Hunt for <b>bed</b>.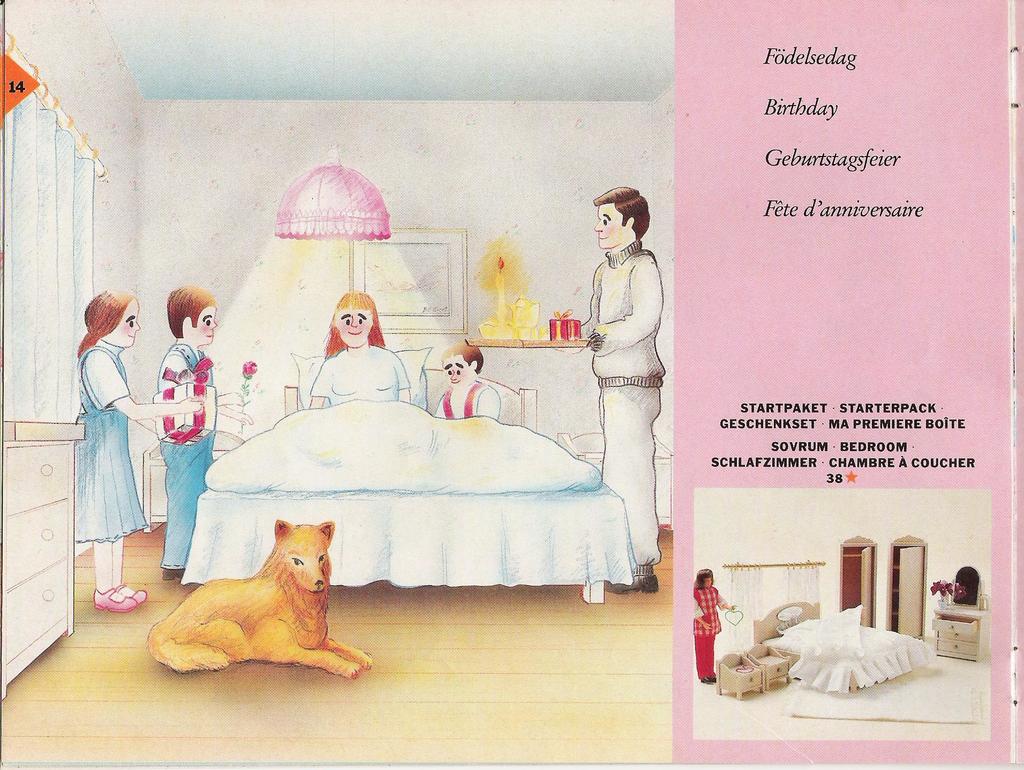
Hunted down at (182,367,634,602).
